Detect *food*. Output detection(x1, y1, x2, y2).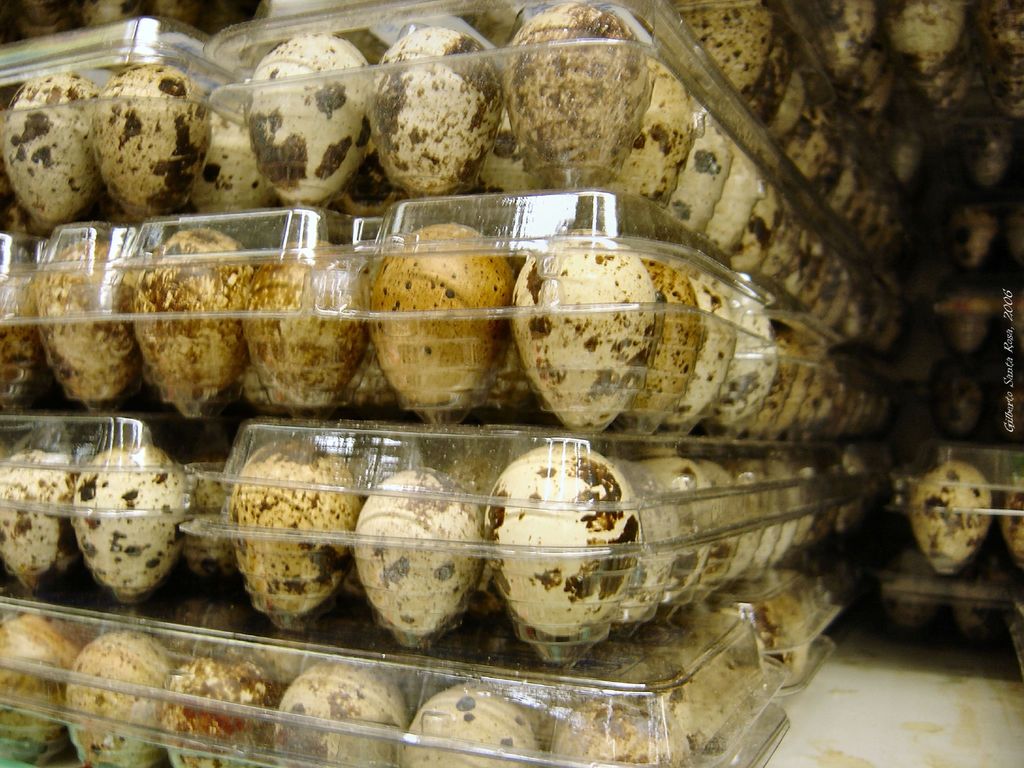
detection(367, 223, 514, 423).
